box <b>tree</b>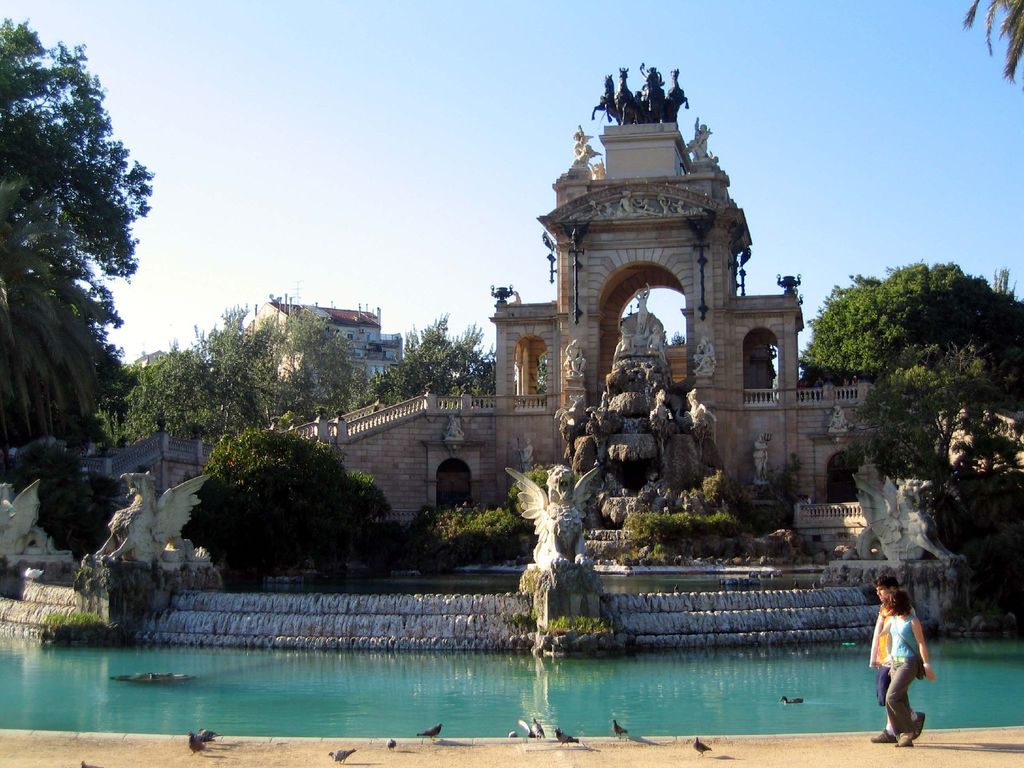
crop(177, 426, 391, 577)
